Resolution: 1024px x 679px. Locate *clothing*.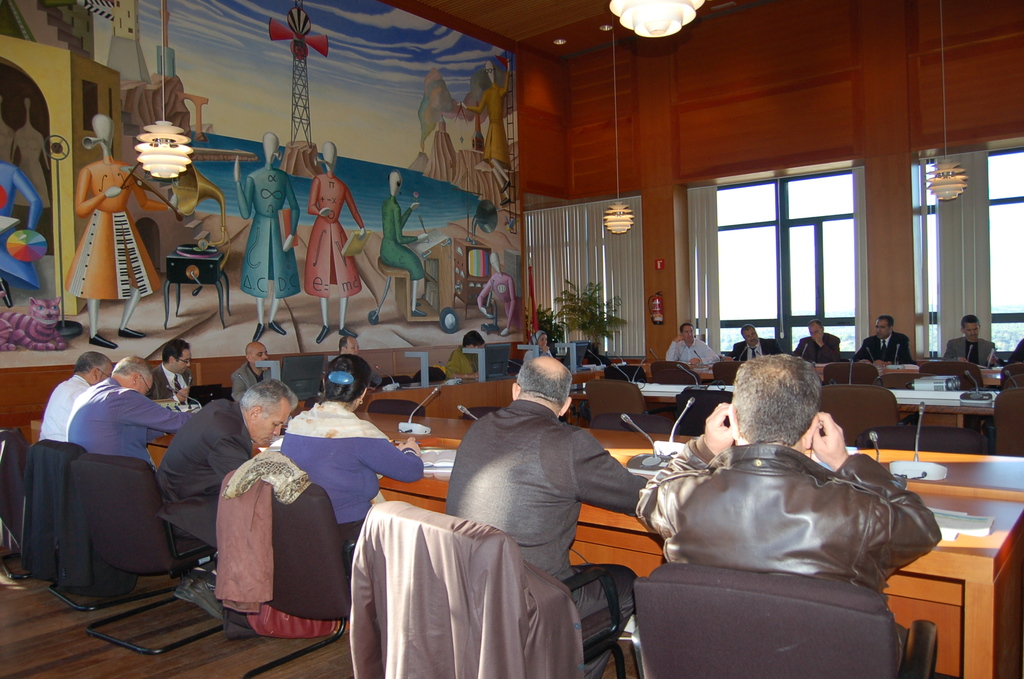
Rect(435, 400, 644, 578).
